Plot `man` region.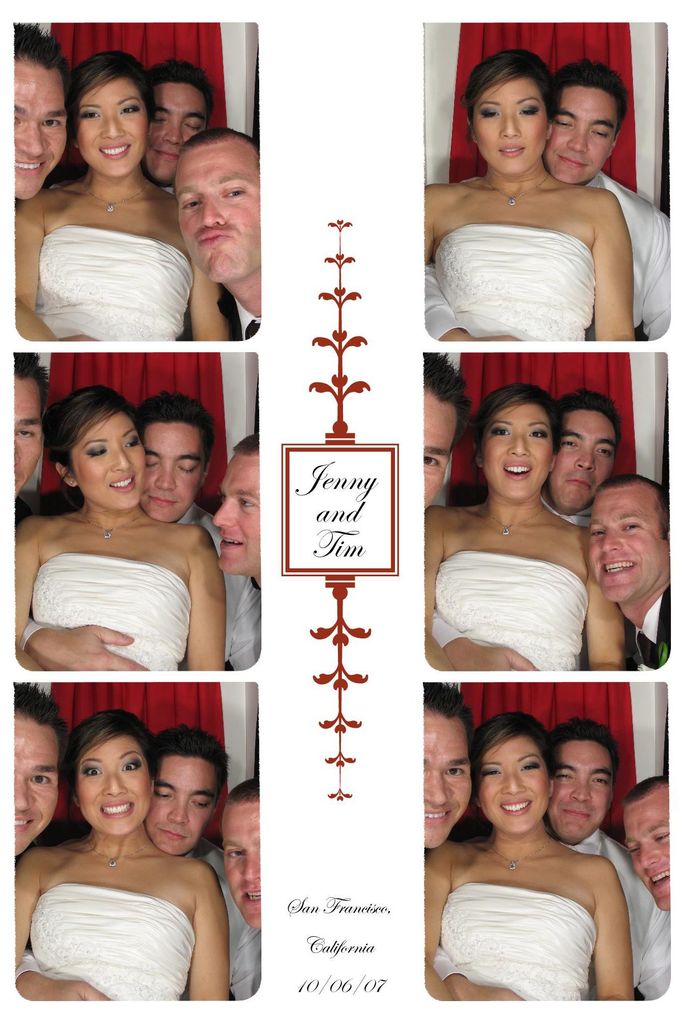
Plotted at left=548, top=717, right=671, bottom=1008.
